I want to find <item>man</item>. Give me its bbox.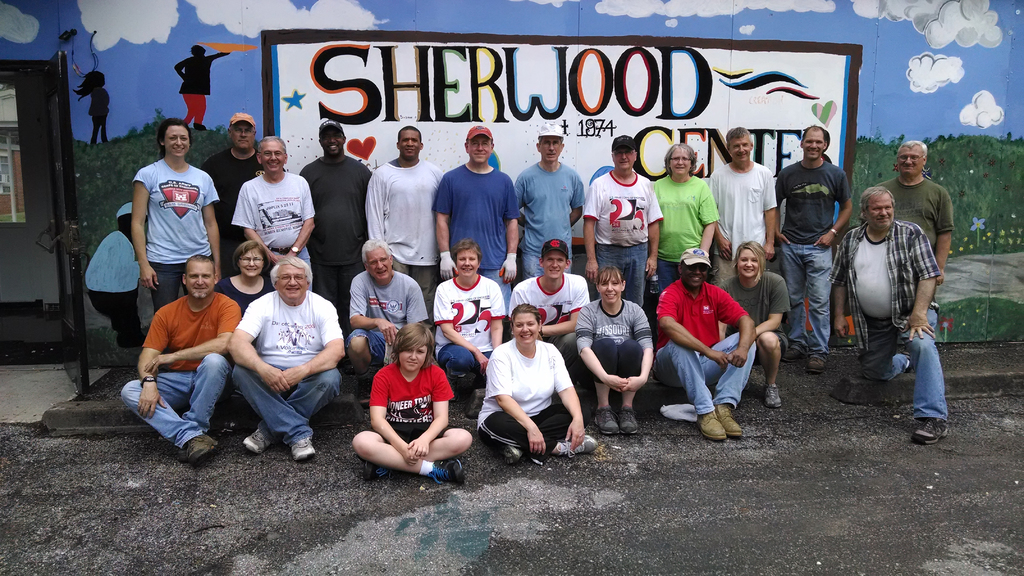
(654,144,721,305).
